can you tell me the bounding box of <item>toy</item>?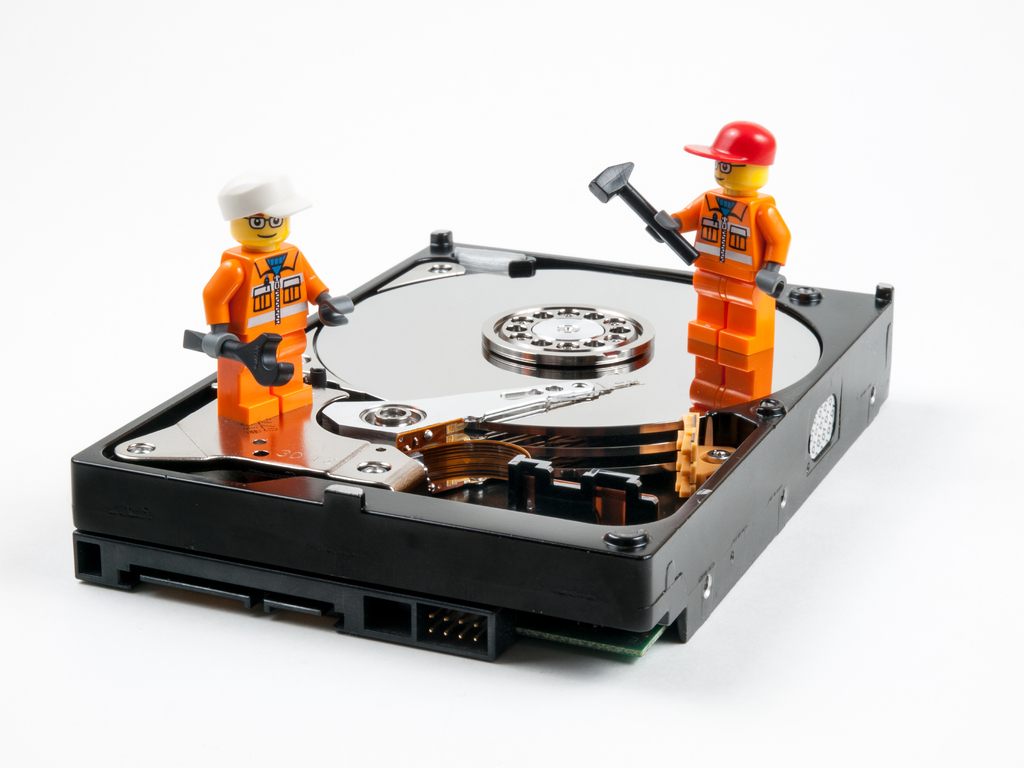
crop(590, 122, 792, 359).
